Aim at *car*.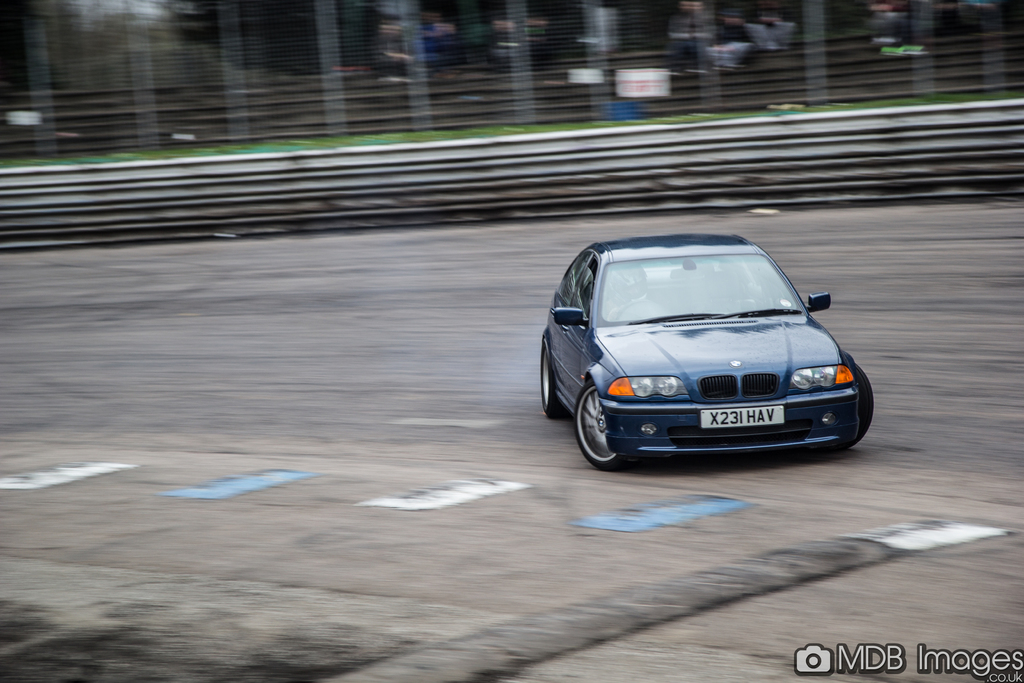
Aimed at rect(546, 233, 866, 474).
